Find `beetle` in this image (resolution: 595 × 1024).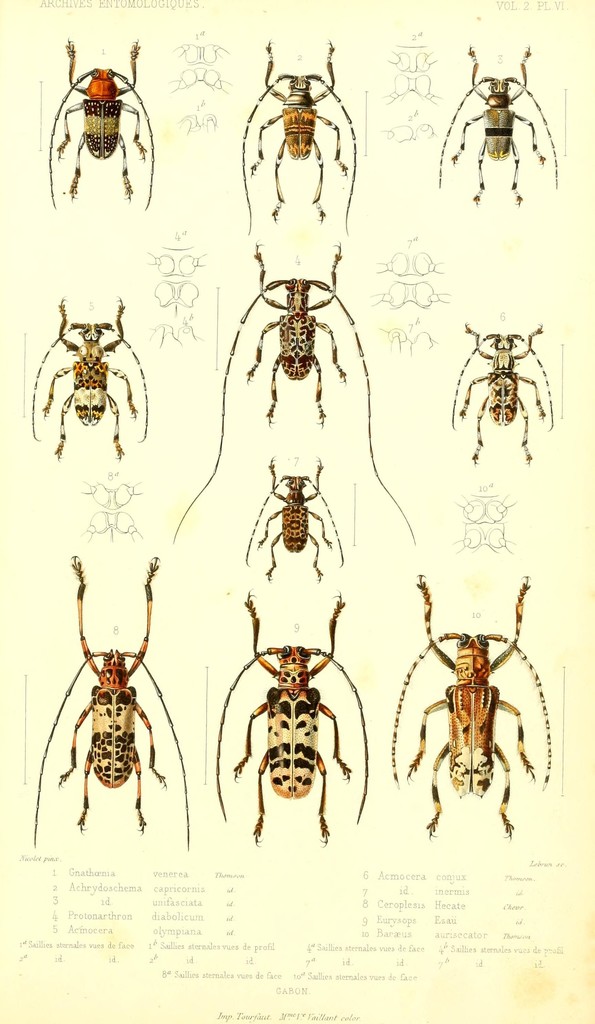
l=171, t=241, r=414, b=556.
